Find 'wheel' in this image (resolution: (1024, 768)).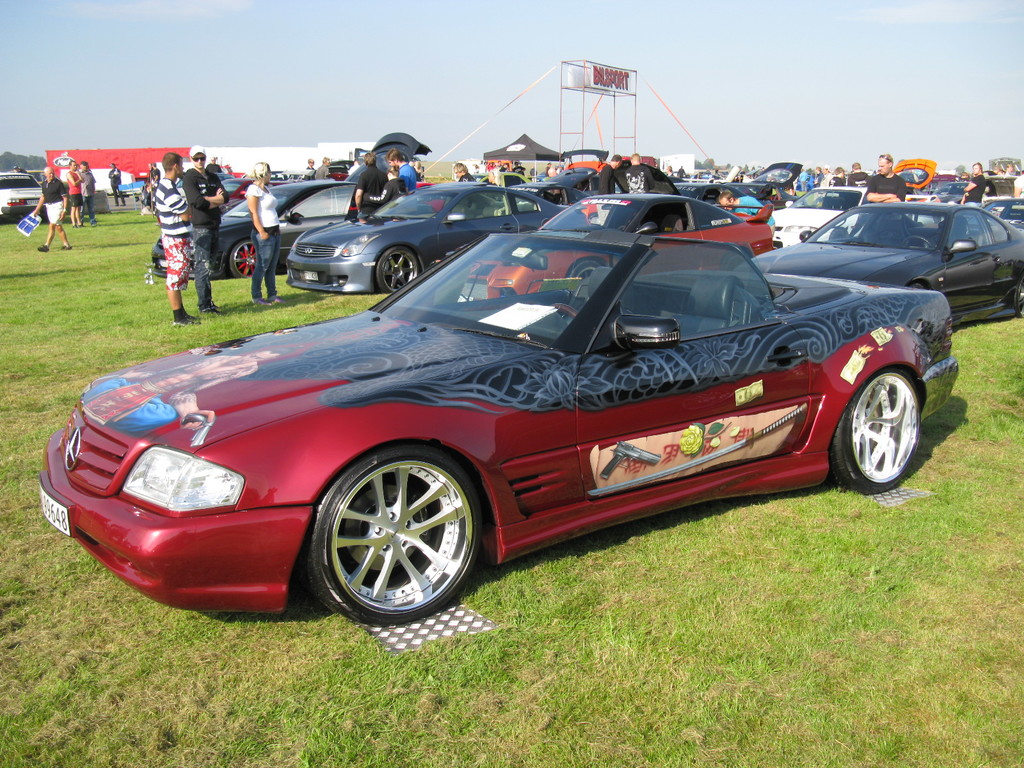
<box>40,209,50,224</box>.
